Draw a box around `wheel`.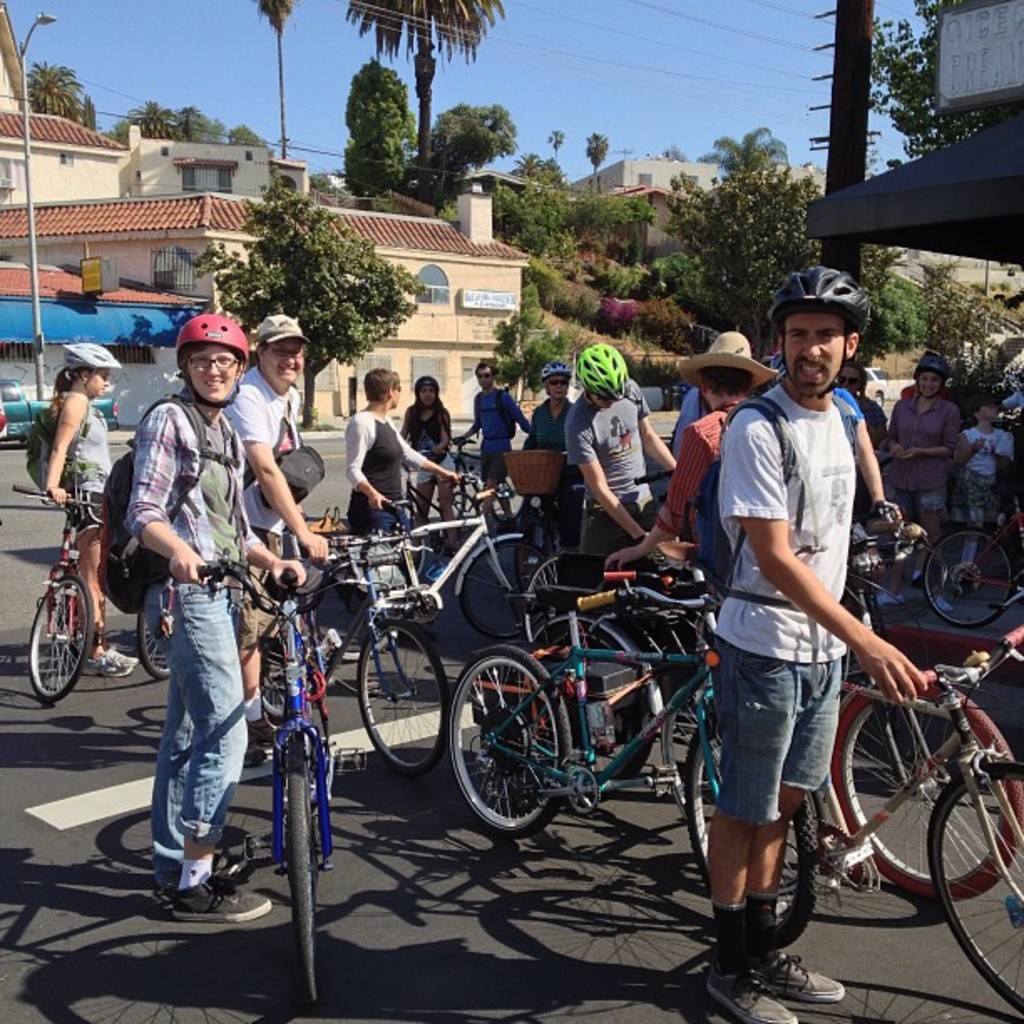
bbox=[512, 552, 562, 643].
